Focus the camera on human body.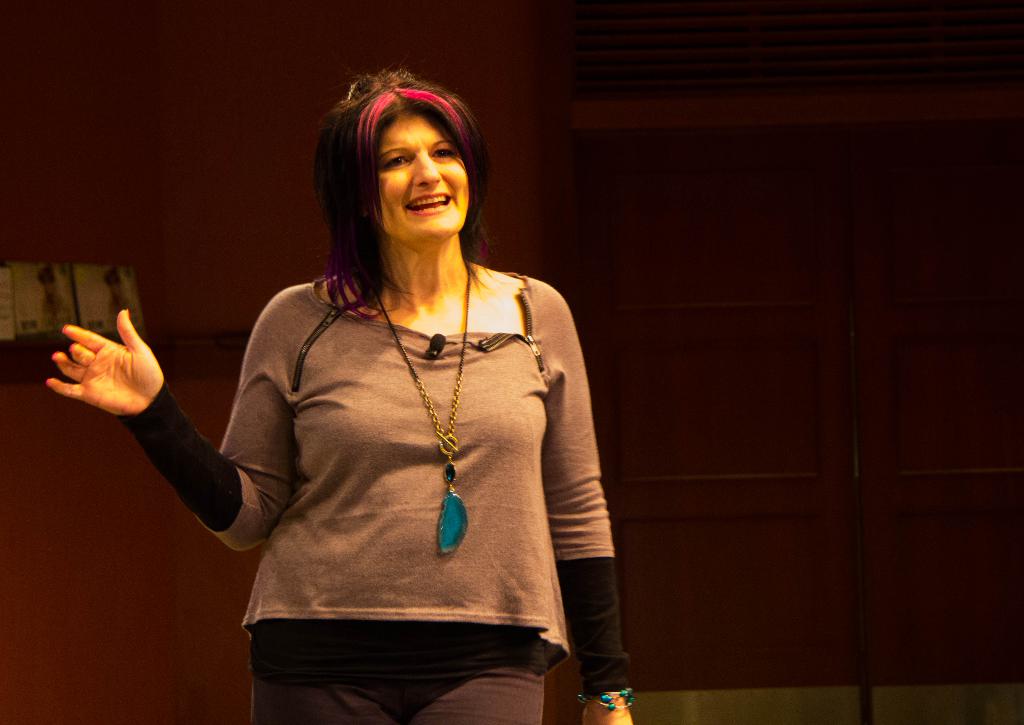
Focus region: {"x1": 174, "y1": 124, "x2": 604, "y2": 724}.
